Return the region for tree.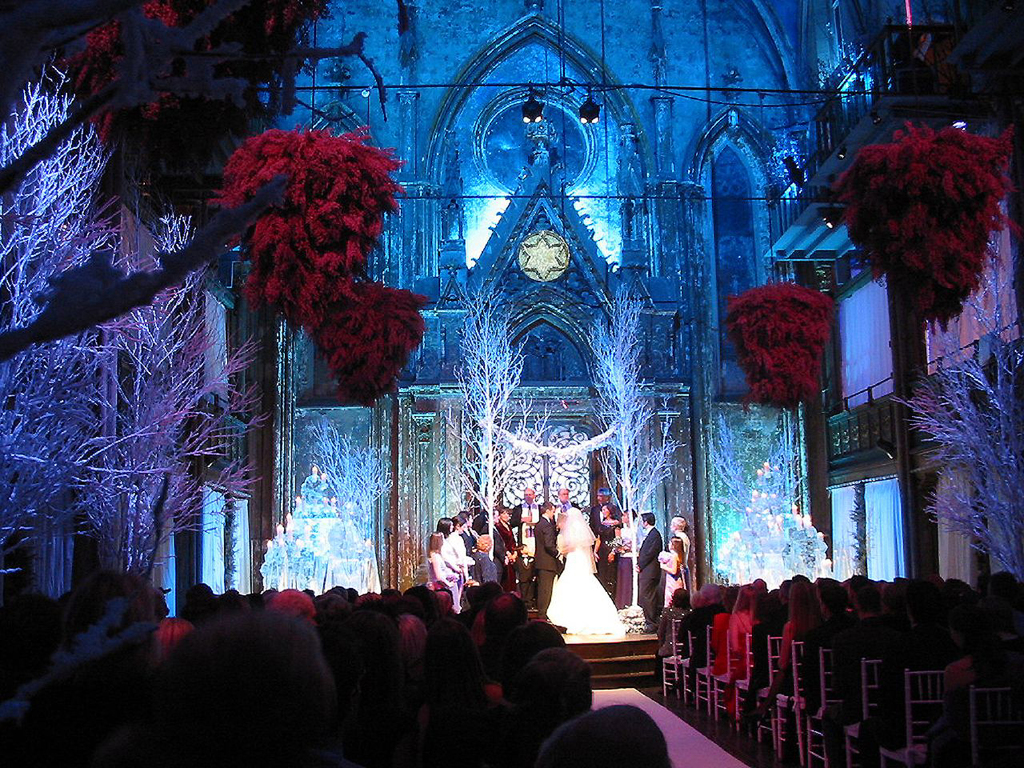
[x1=0, y1=0, x2=439, y2=410].
